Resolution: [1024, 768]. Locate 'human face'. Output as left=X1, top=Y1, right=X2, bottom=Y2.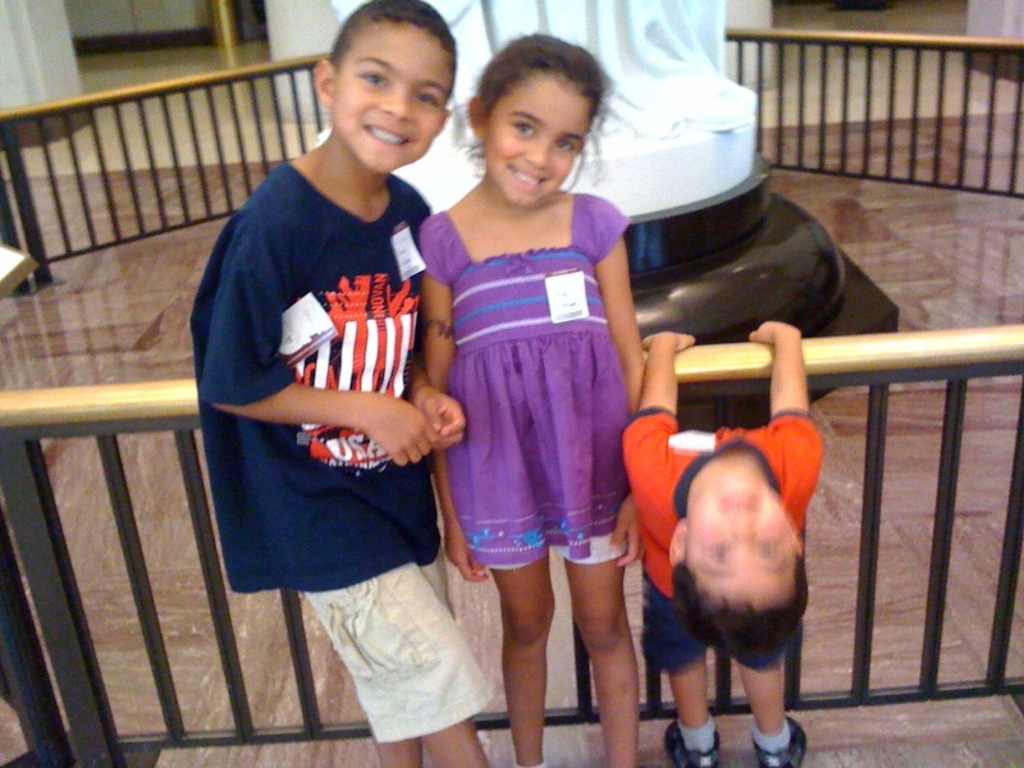
left=486, top=70, right=589, bottom=204.
